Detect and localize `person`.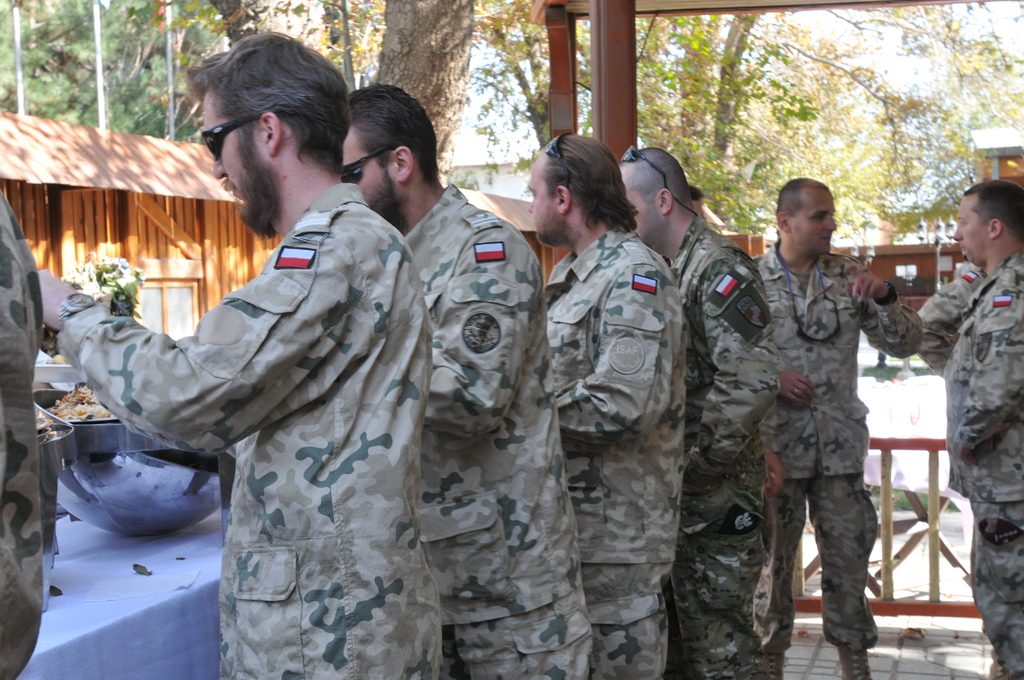
Localized at 0,182,65,679.
